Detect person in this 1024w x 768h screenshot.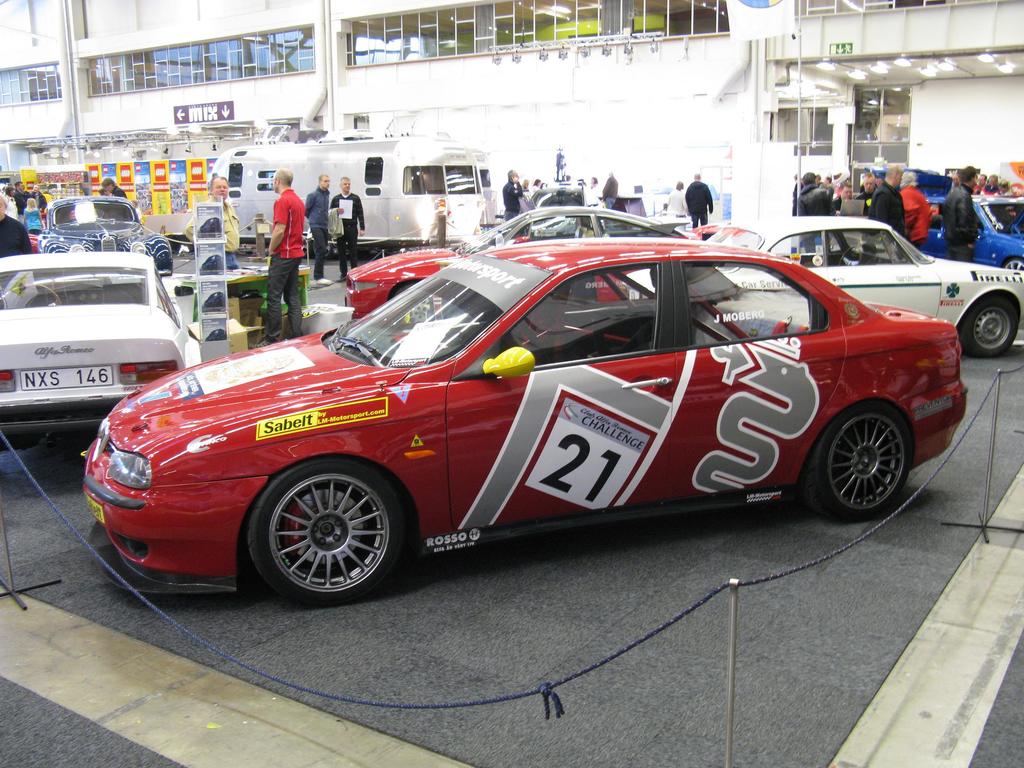
Detection: left=101, top=177, right=125, bottom=197.
